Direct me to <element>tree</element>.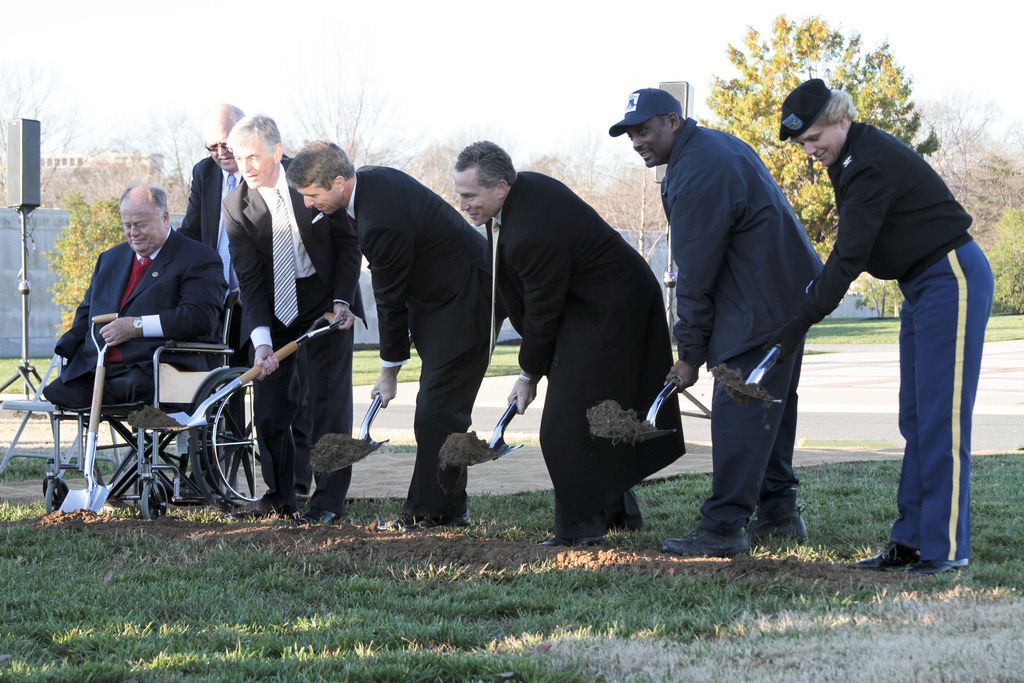
Direction: <bbox>524, 147, 670, 270</bbox>.
